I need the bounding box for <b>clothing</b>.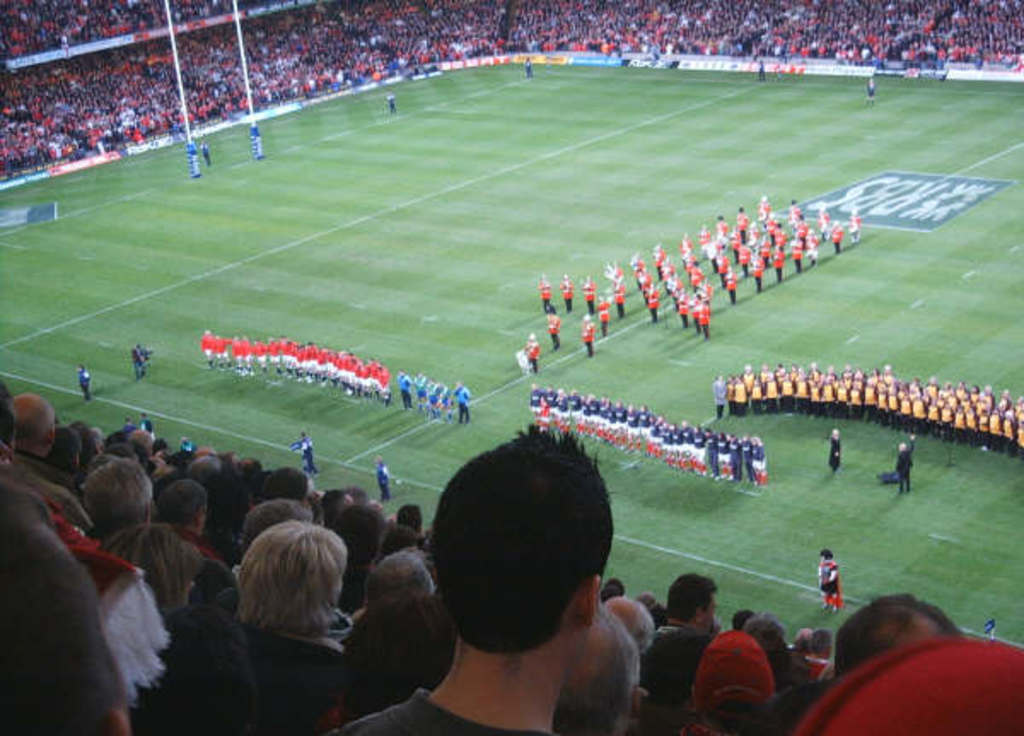
Here it is: region(360, 364, 370, 406).
